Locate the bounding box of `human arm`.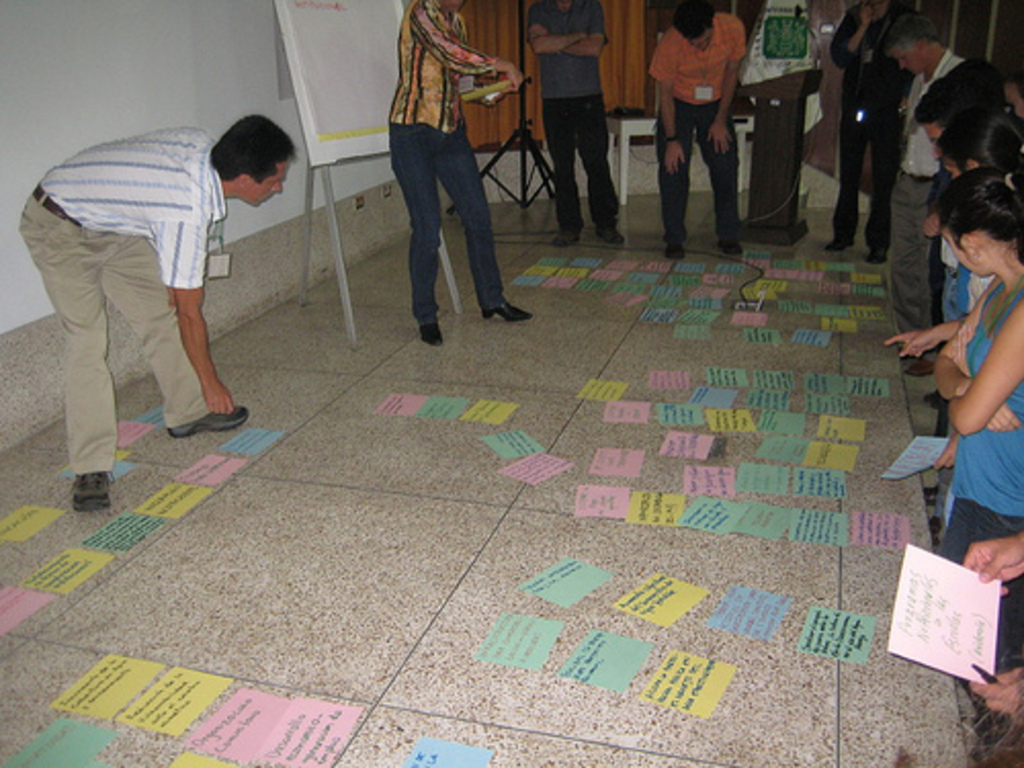
Bounding box: BBox(971, 670, 1022, 723).
